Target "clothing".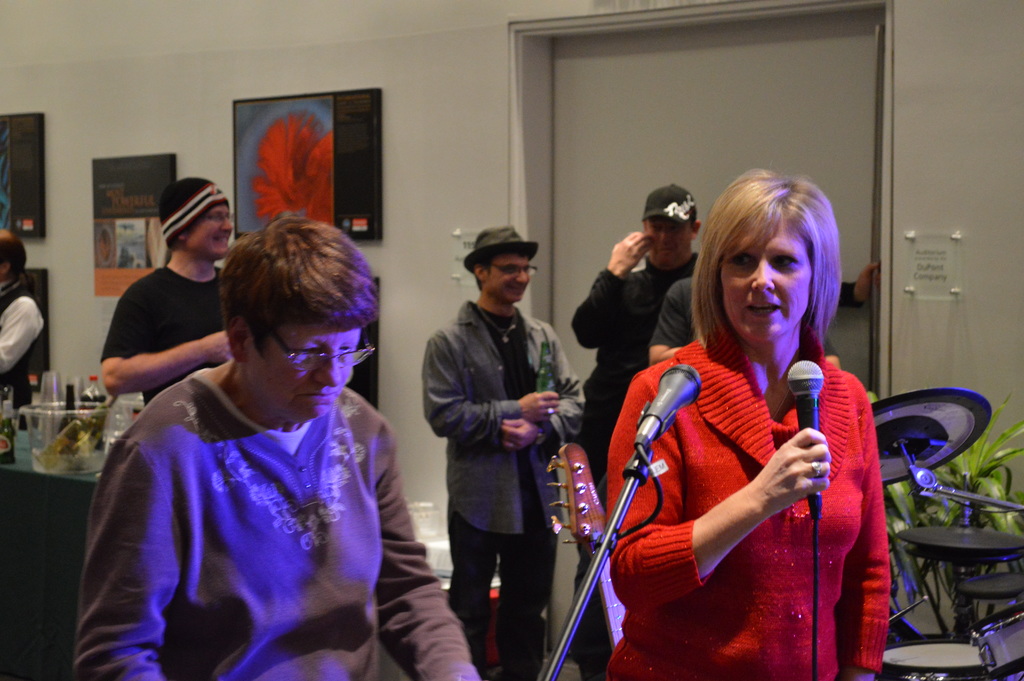
Target region: rect(0, 280, 42, 406).
